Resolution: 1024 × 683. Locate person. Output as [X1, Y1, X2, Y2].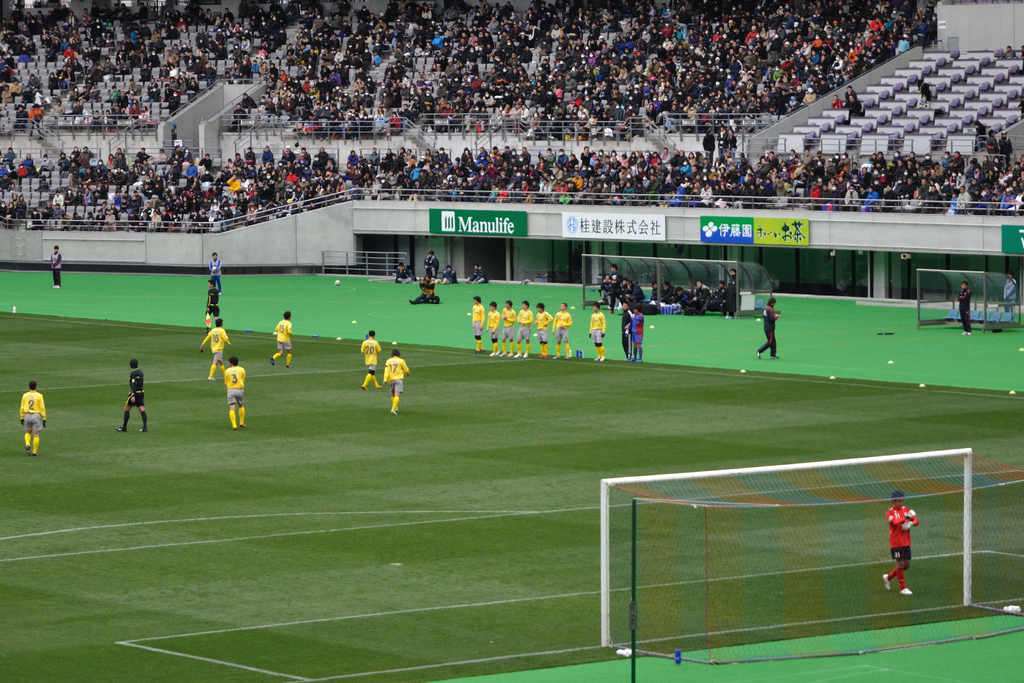
[271, 311, 294, 373].
